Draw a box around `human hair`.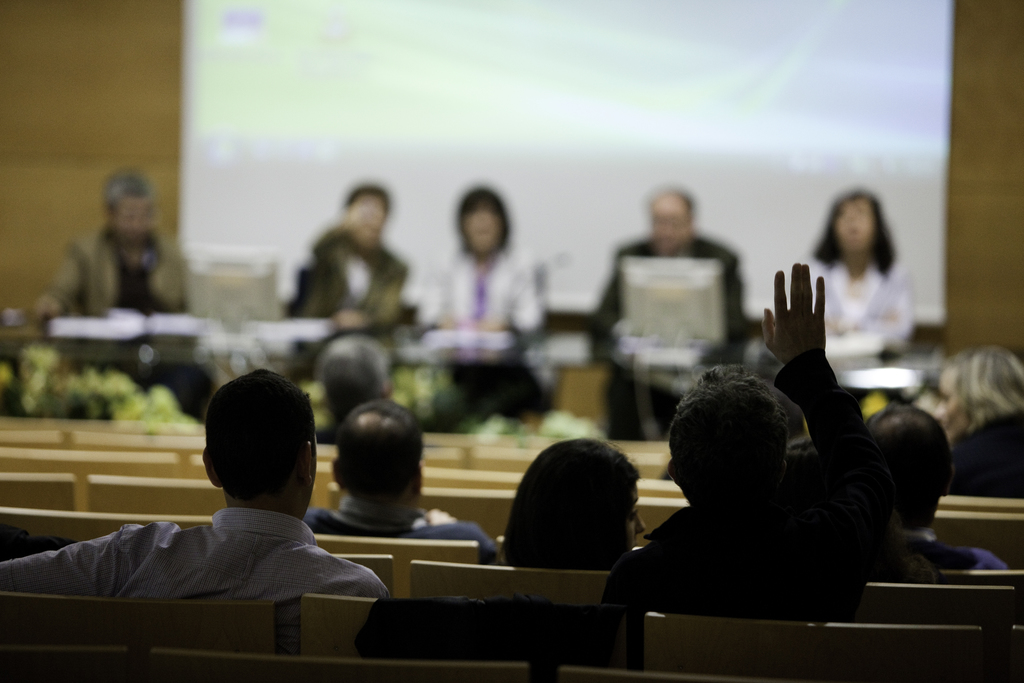
812,187,895,278.
